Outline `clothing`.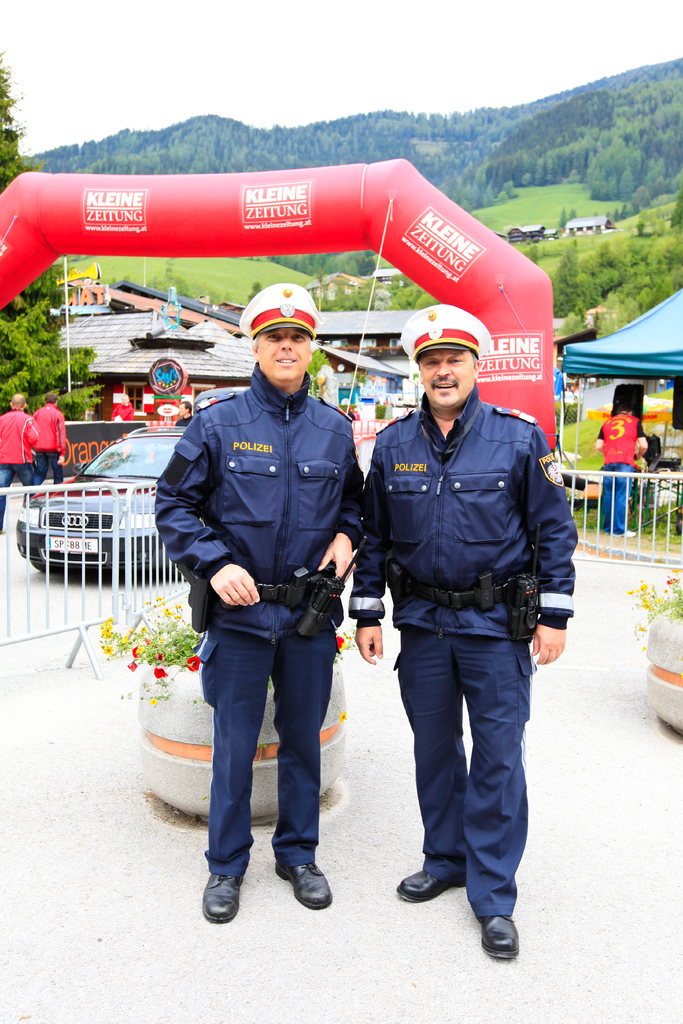
Outline: pyautogui.locateOnScreen(592, 409, 652, 529).
